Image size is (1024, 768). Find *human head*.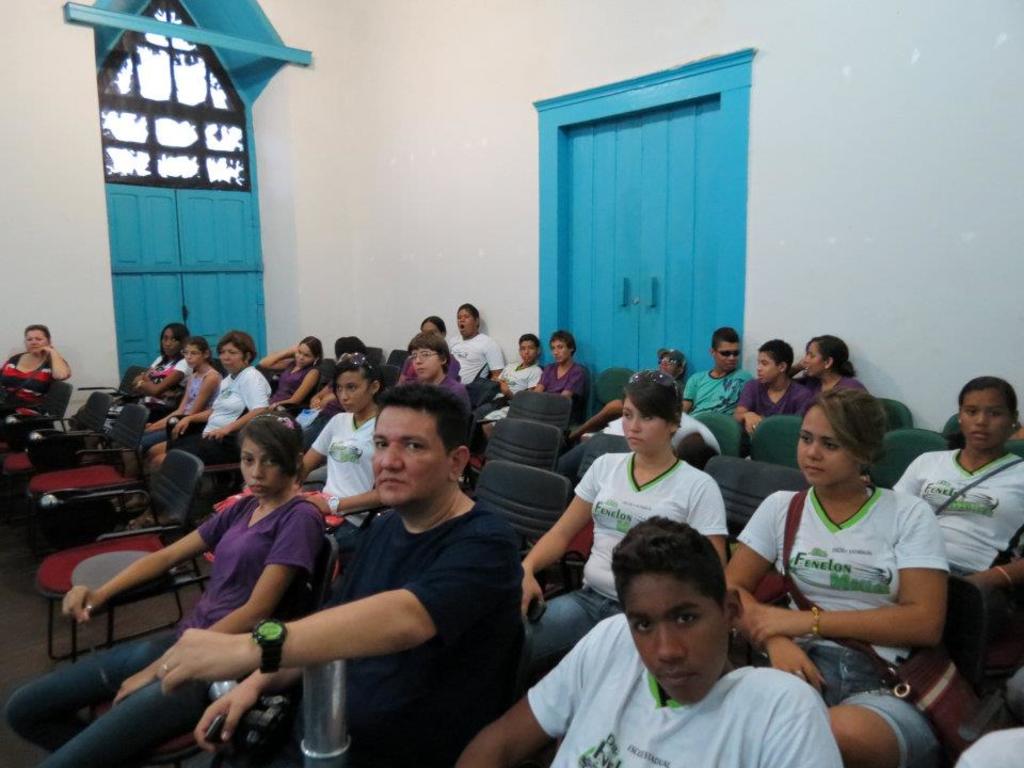
[x1=956, y1=374, x2=1021, y2=451].
